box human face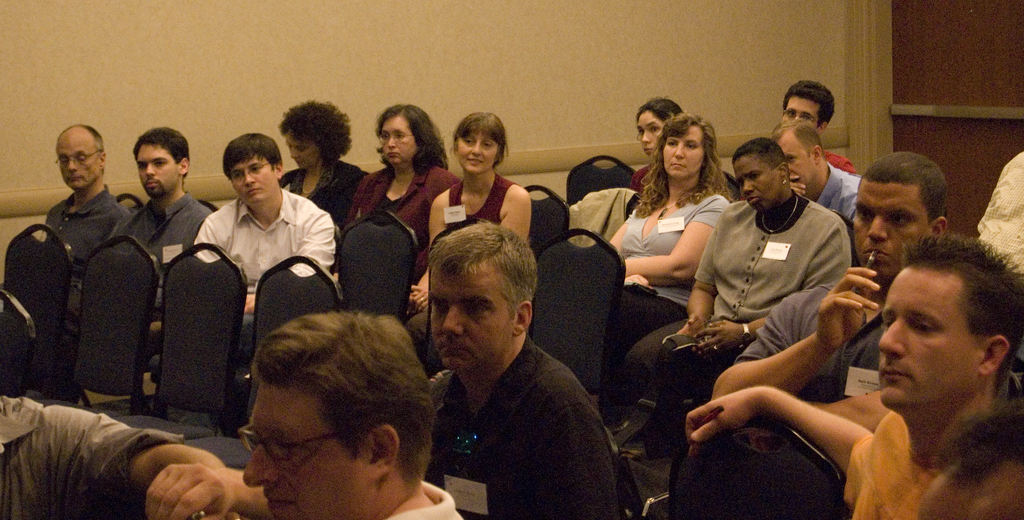
(133,142,179,199)
